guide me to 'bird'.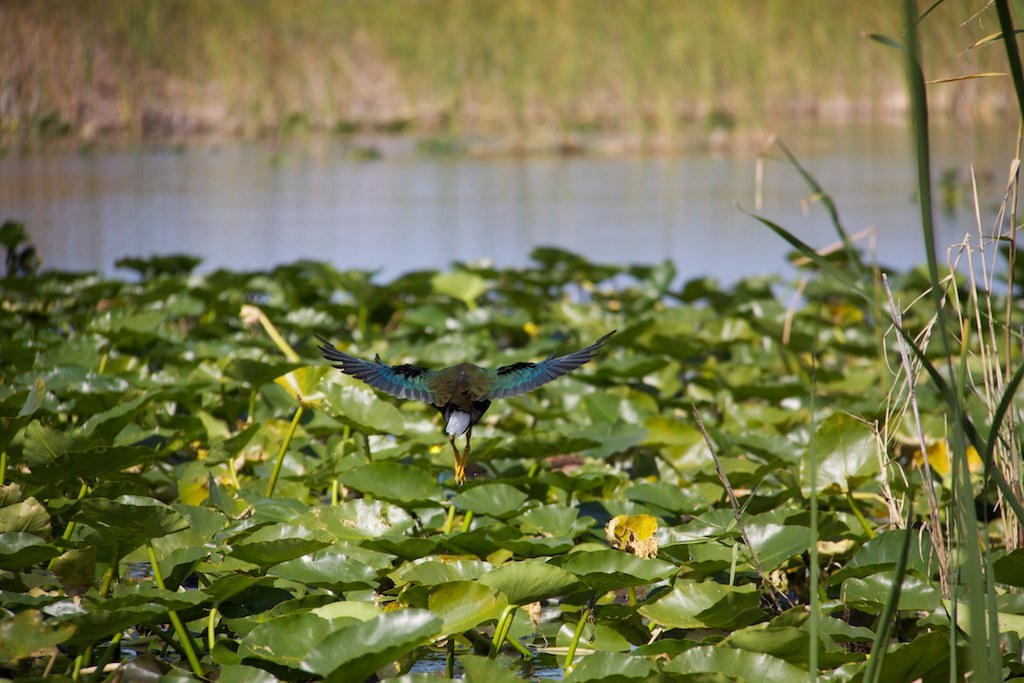
Guidance: 301/337/629/455.
